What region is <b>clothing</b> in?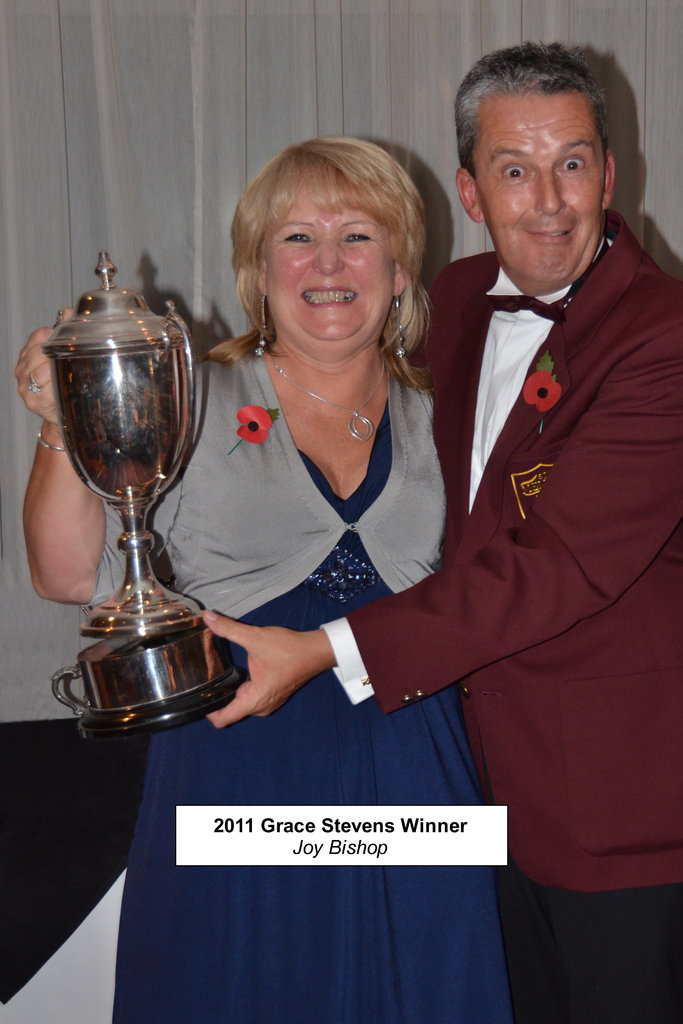
<bbox>111, 348, 536, 1023</bbox>.
